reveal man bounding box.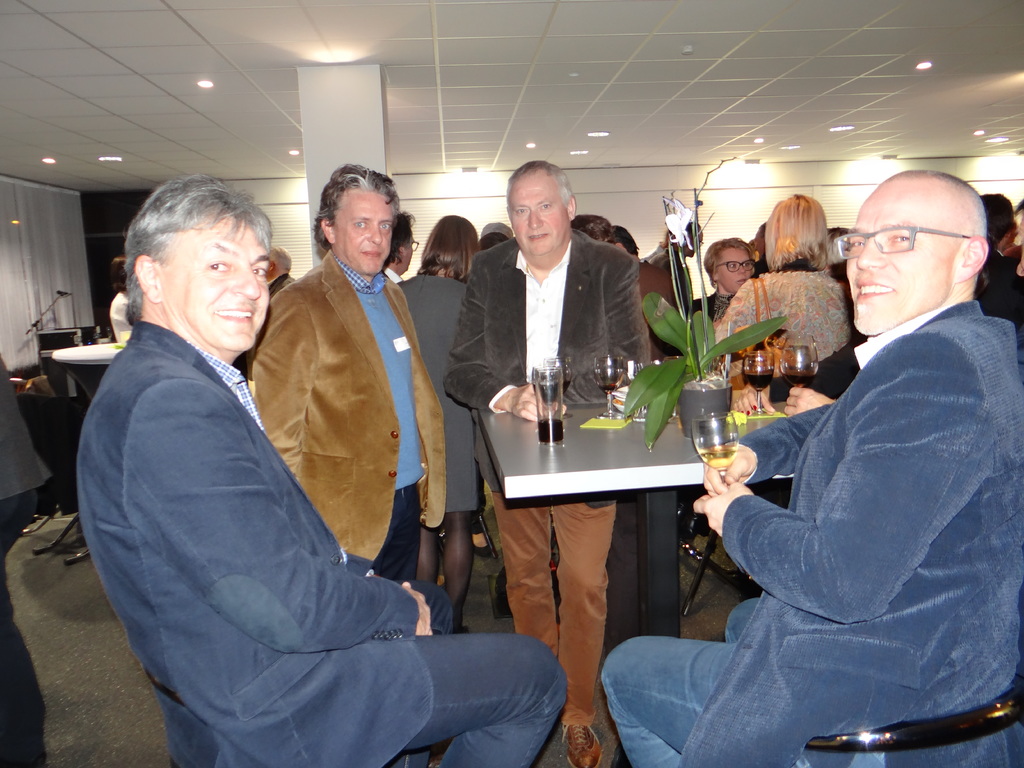
Revealed: 383,210,415,280.
